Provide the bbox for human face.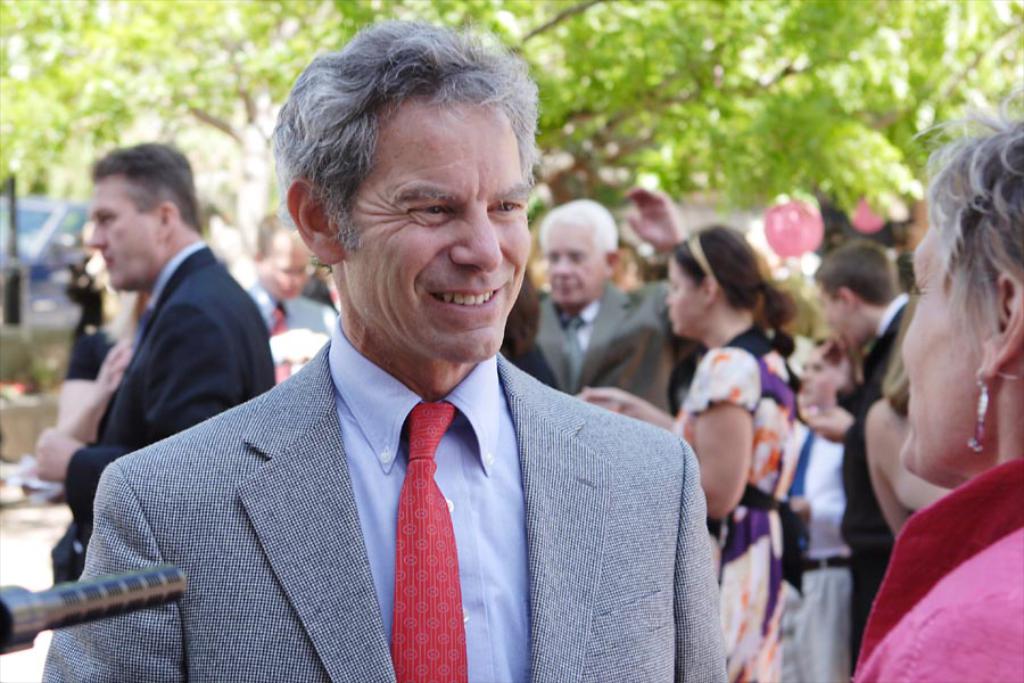
[258, 241, 307, 299].
